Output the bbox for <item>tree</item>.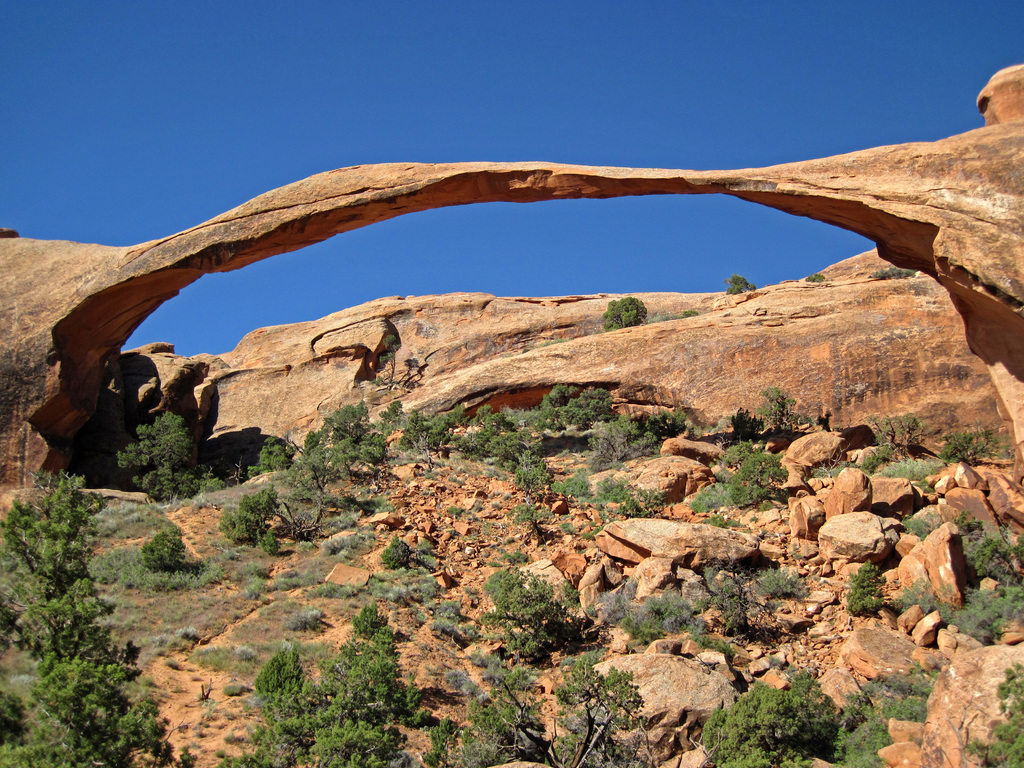
591:413:660:470.
